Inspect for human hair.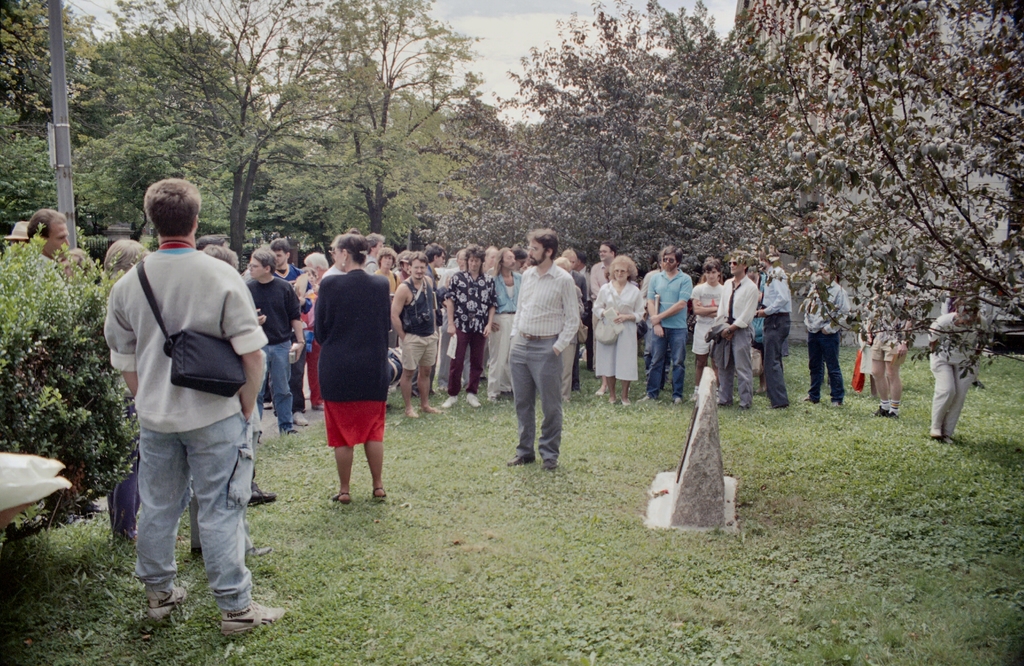
Inspection: <box>660,242,683,269</box>.
